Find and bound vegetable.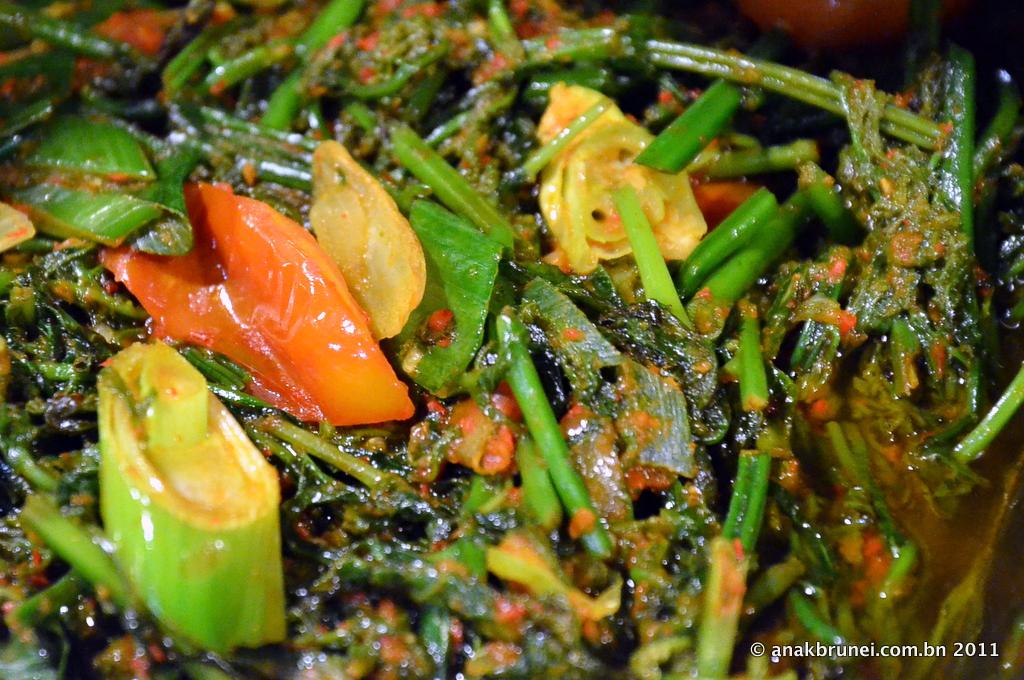
Bound: (390,202,503,401).
